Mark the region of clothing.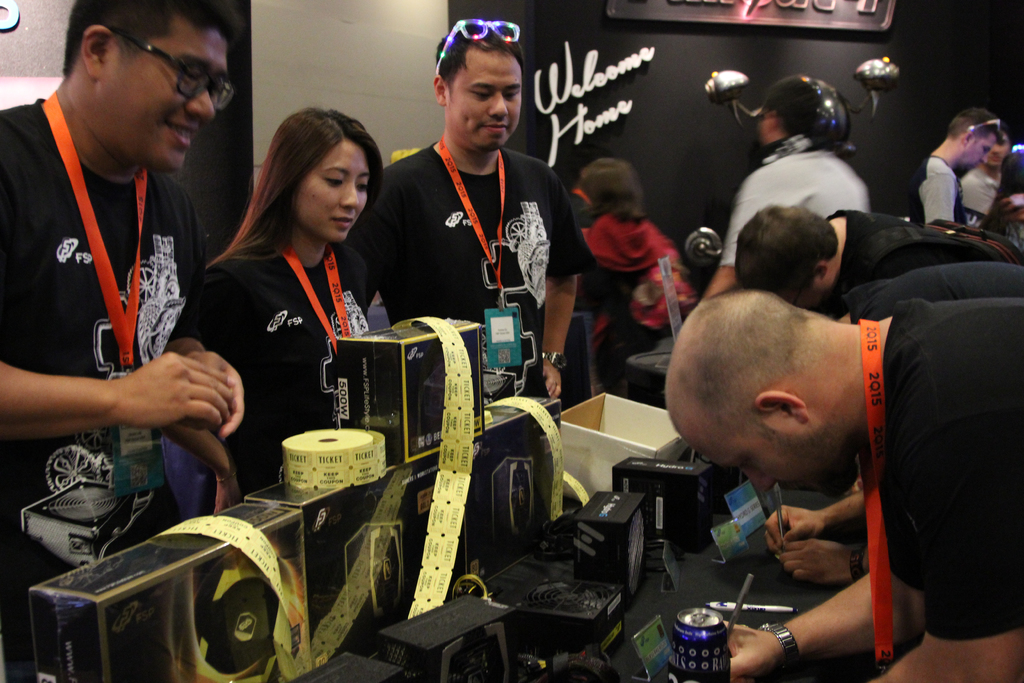
Region: 582/210/678/372.
